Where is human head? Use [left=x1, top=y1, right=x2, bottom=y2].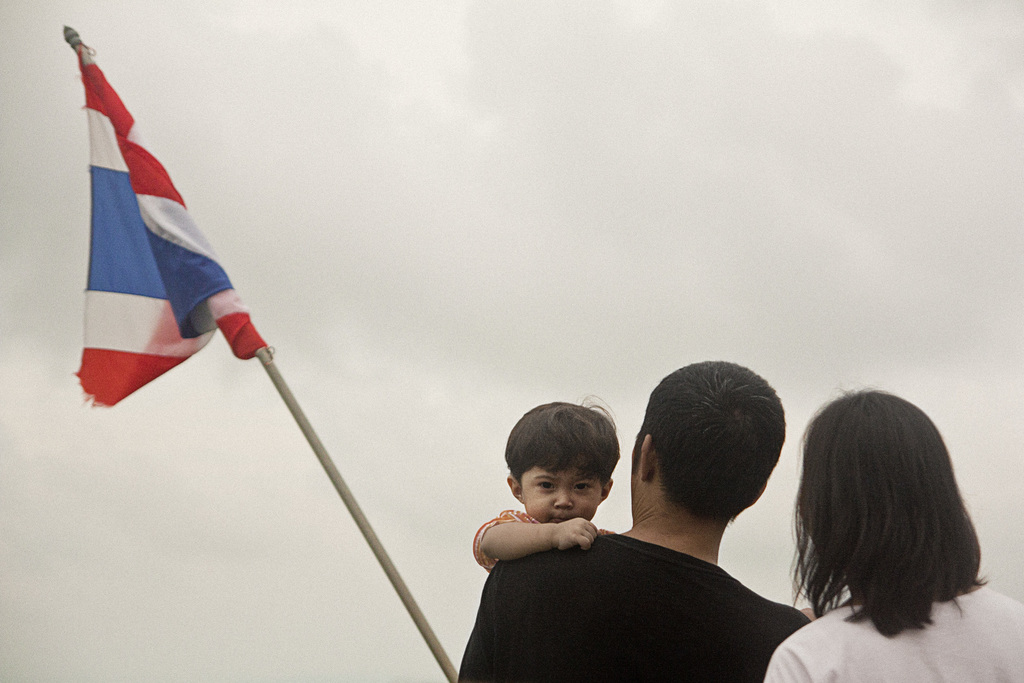
[left=500, top=395, right=605, bottom=538].
